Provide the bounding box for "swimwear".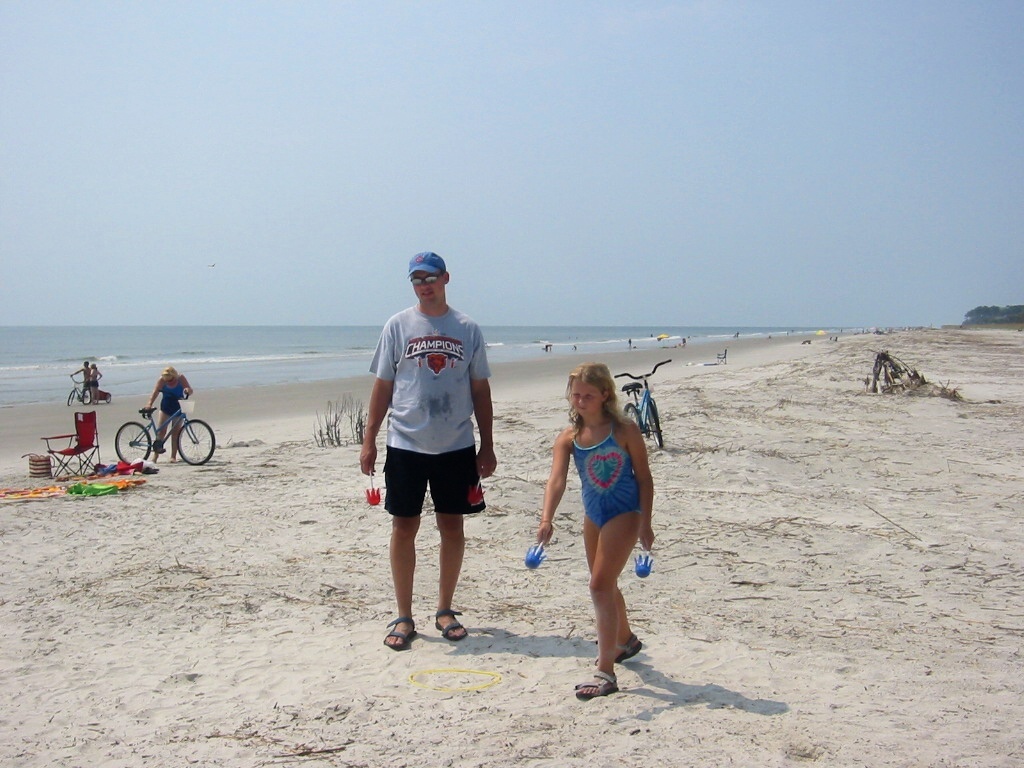
[92, 378, 101, 386].
